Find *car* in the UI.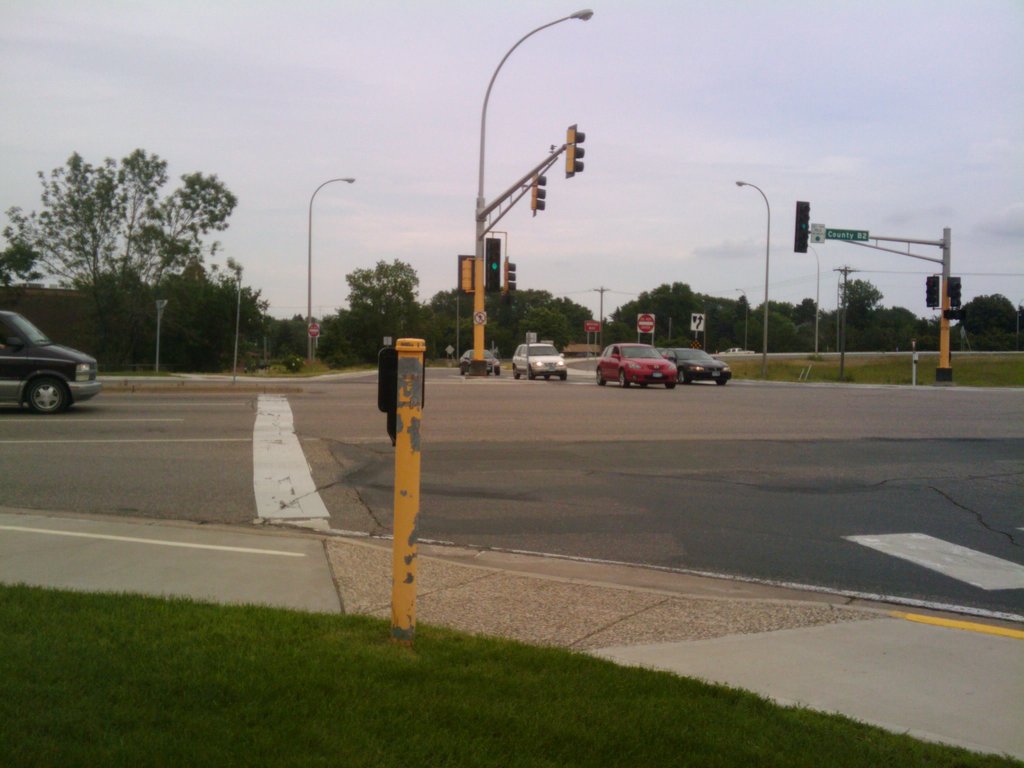
UI element at rect(510, 339, 566, 374).
